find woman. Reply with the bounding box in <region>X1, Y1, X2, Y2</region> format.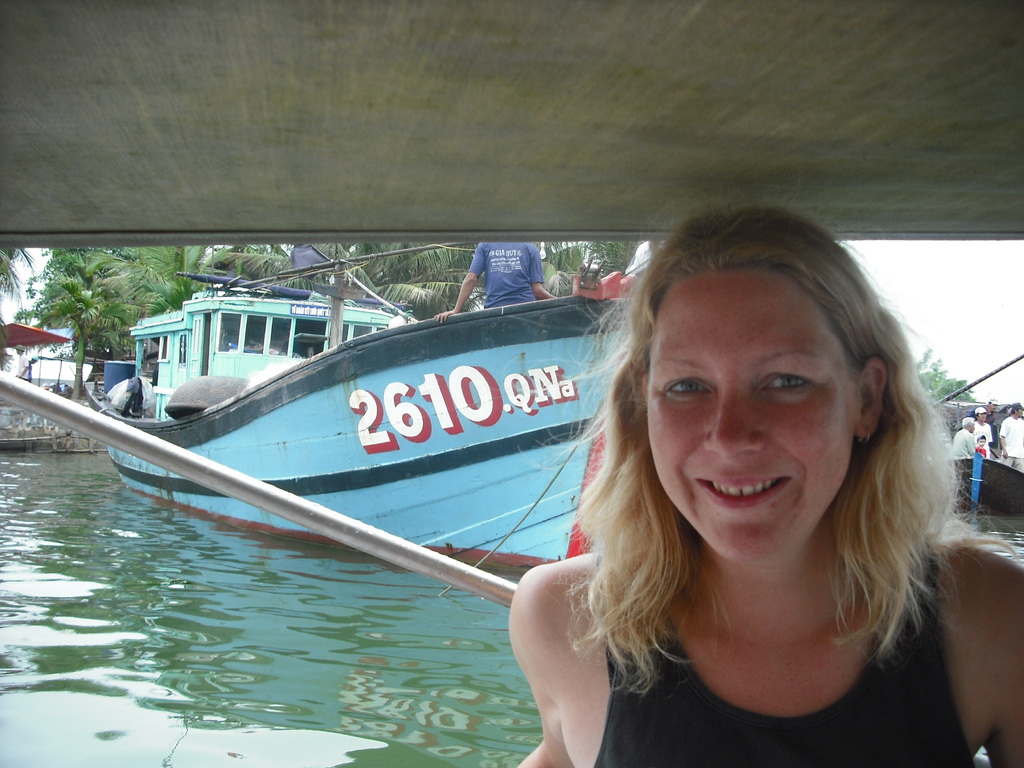
<region>476, 252, 961, 766</region>.
